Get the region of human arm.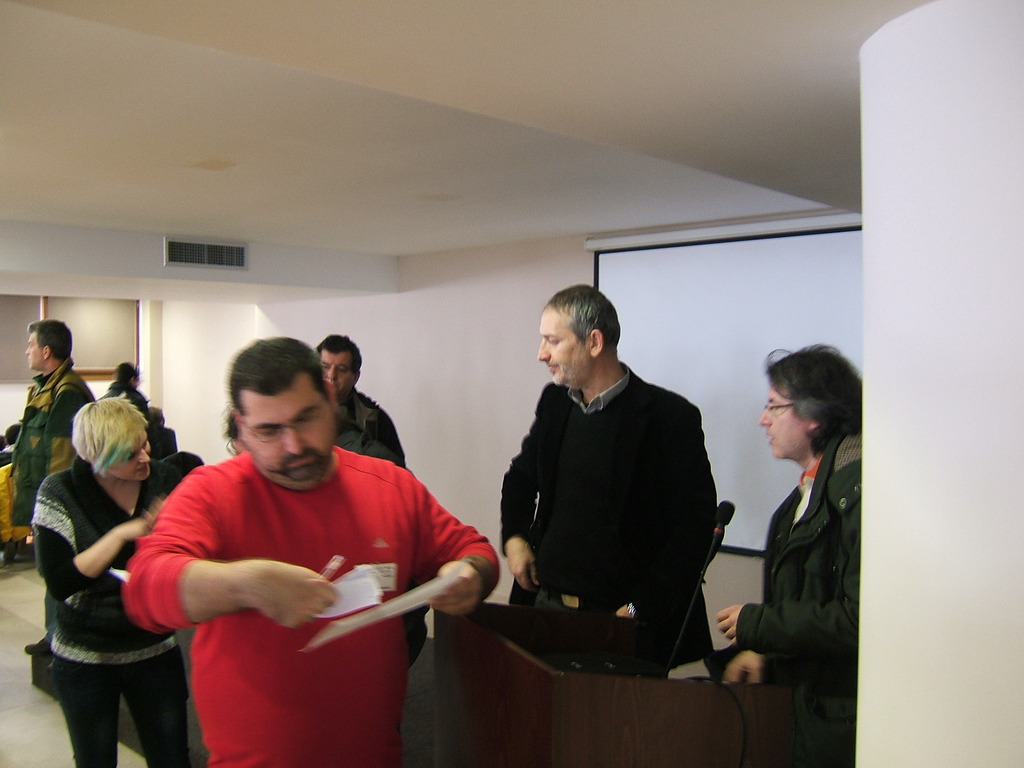
157:497:351:702.
